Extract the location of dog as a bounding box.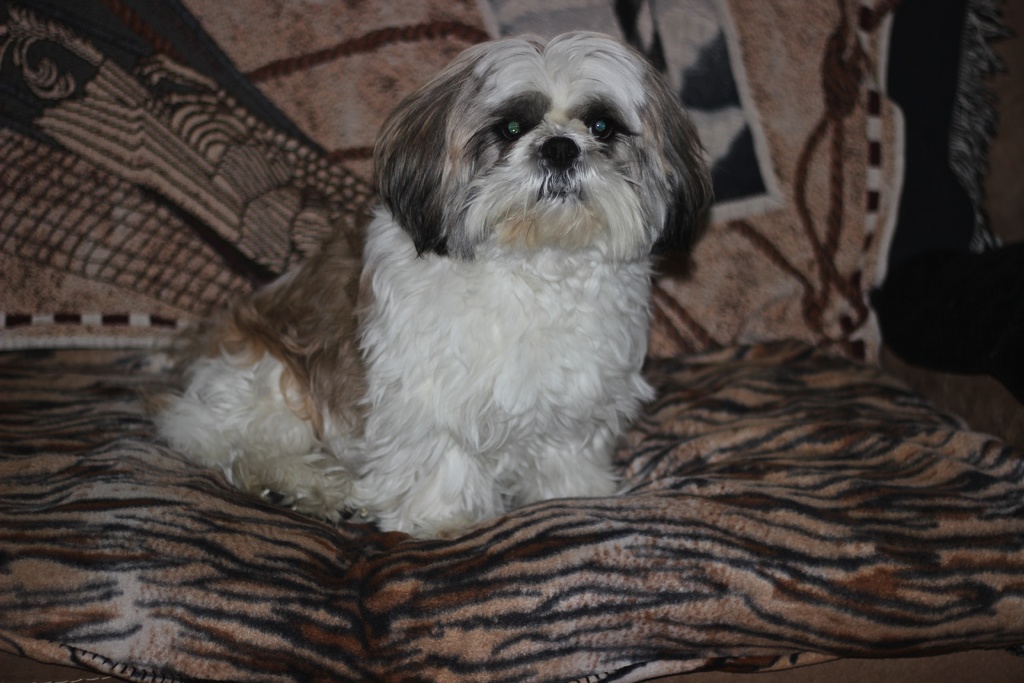
{"left": 136, "top": 31, "right": 719, "bottom": 538}.
